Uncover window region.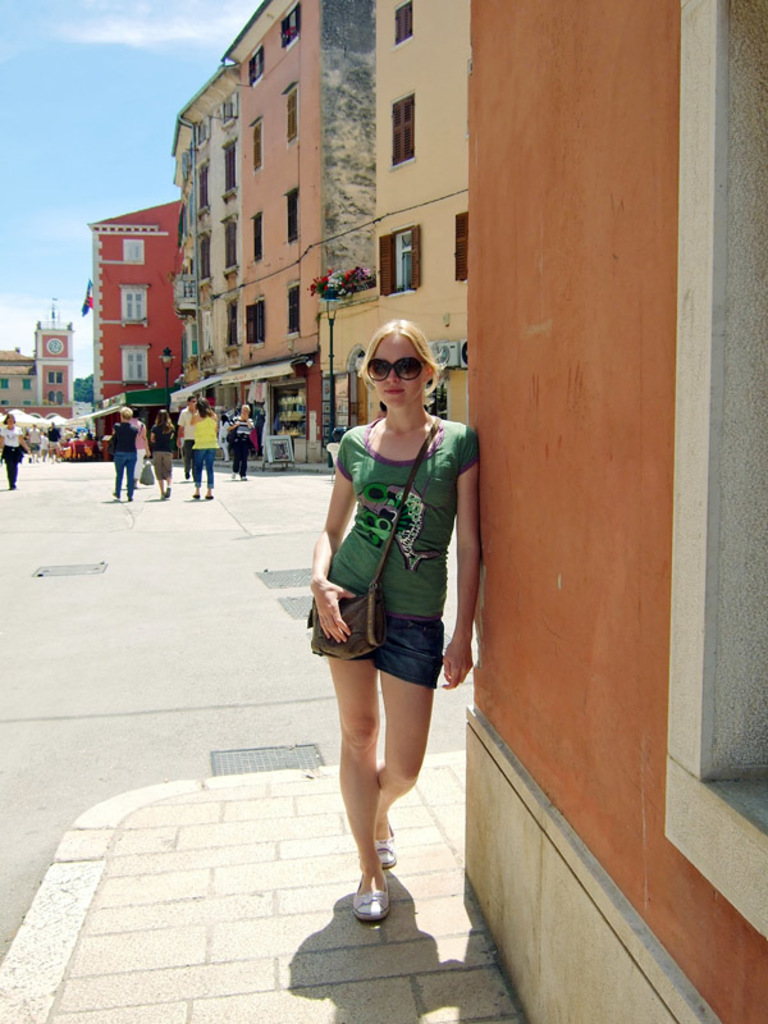
Uncovered: select_region(239, 300, 265, 347).
